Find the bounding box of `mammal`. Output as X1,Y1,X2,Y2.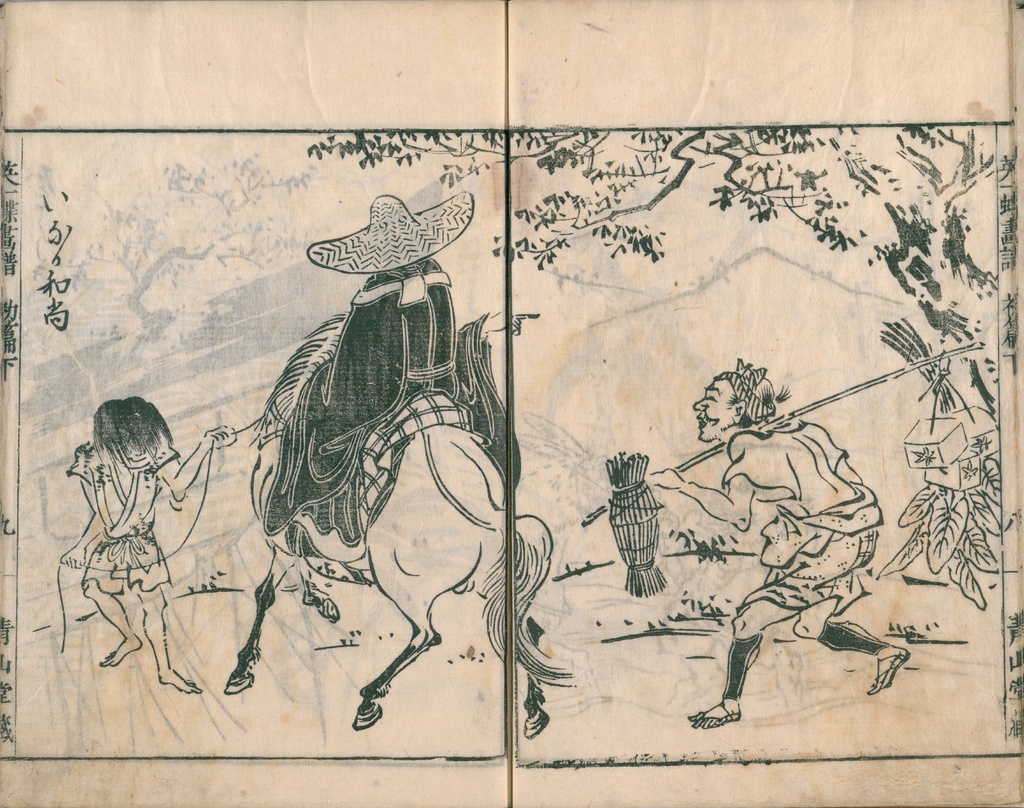
264,193,540,563.
